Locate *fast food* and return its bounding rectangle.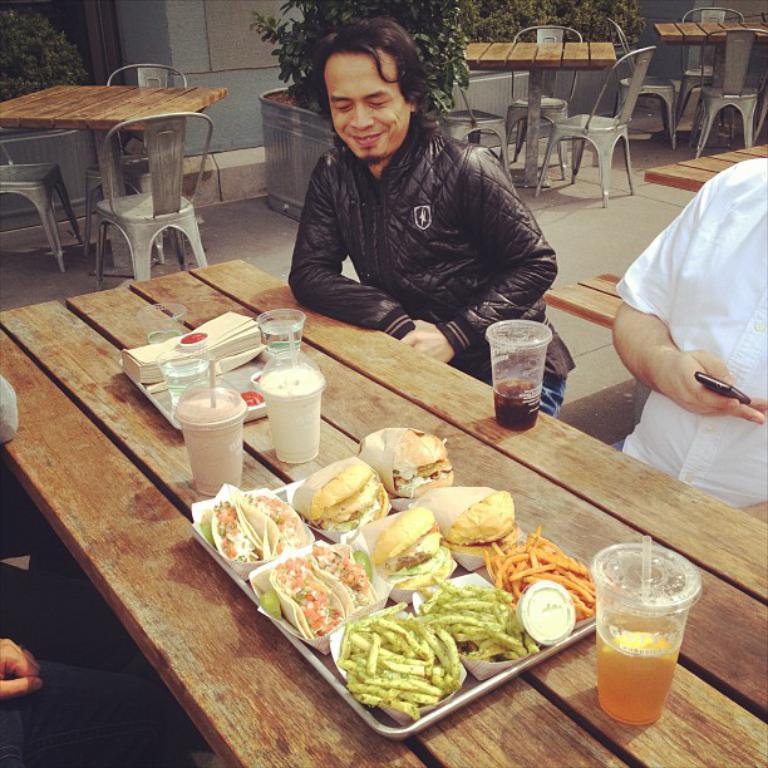
(483,522,605,626).
